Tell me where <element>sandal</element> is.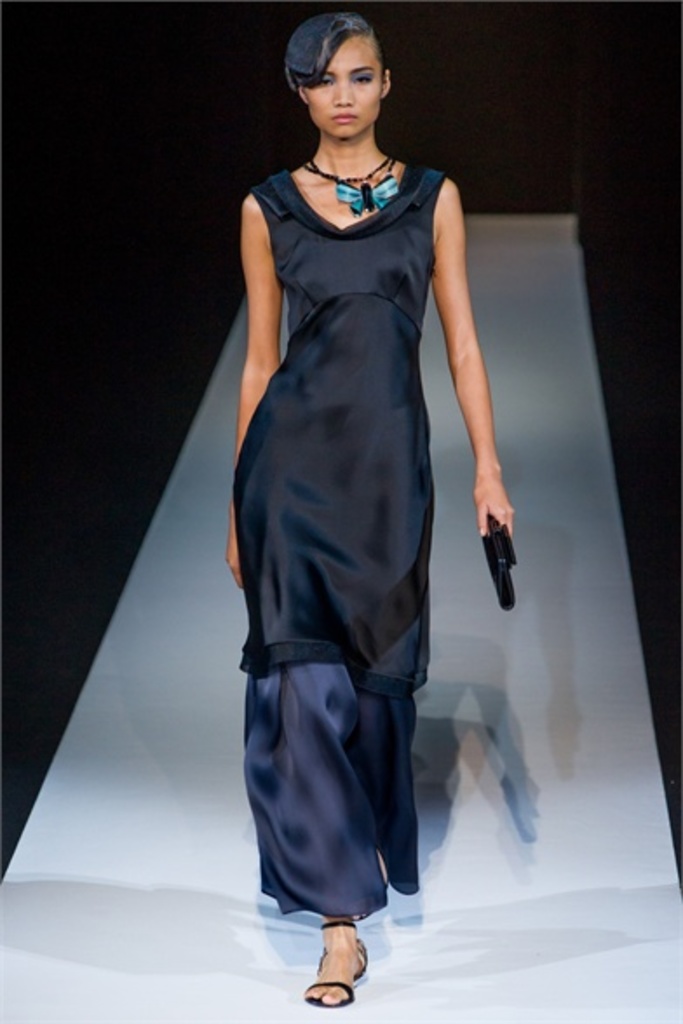
<element>sandal</element> is at left=307, top=925, right=364, bottom=1005.
